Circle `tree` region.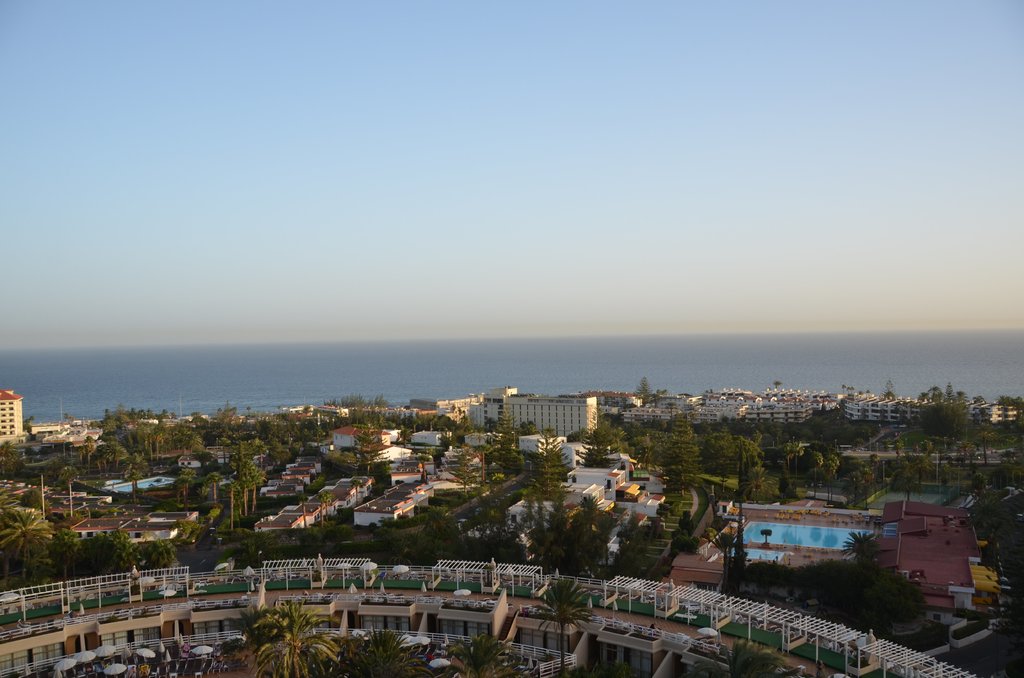
Region: l=613, t=483, r=681, b=578.
